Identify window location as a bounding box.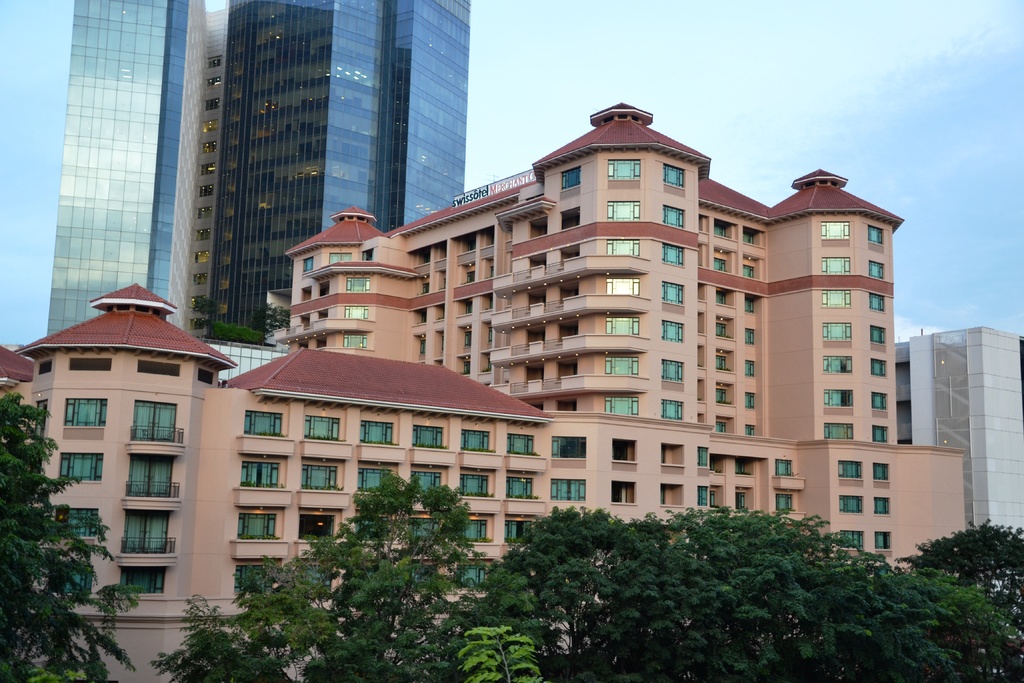
<region>562, 167, 582, 194</region>.
